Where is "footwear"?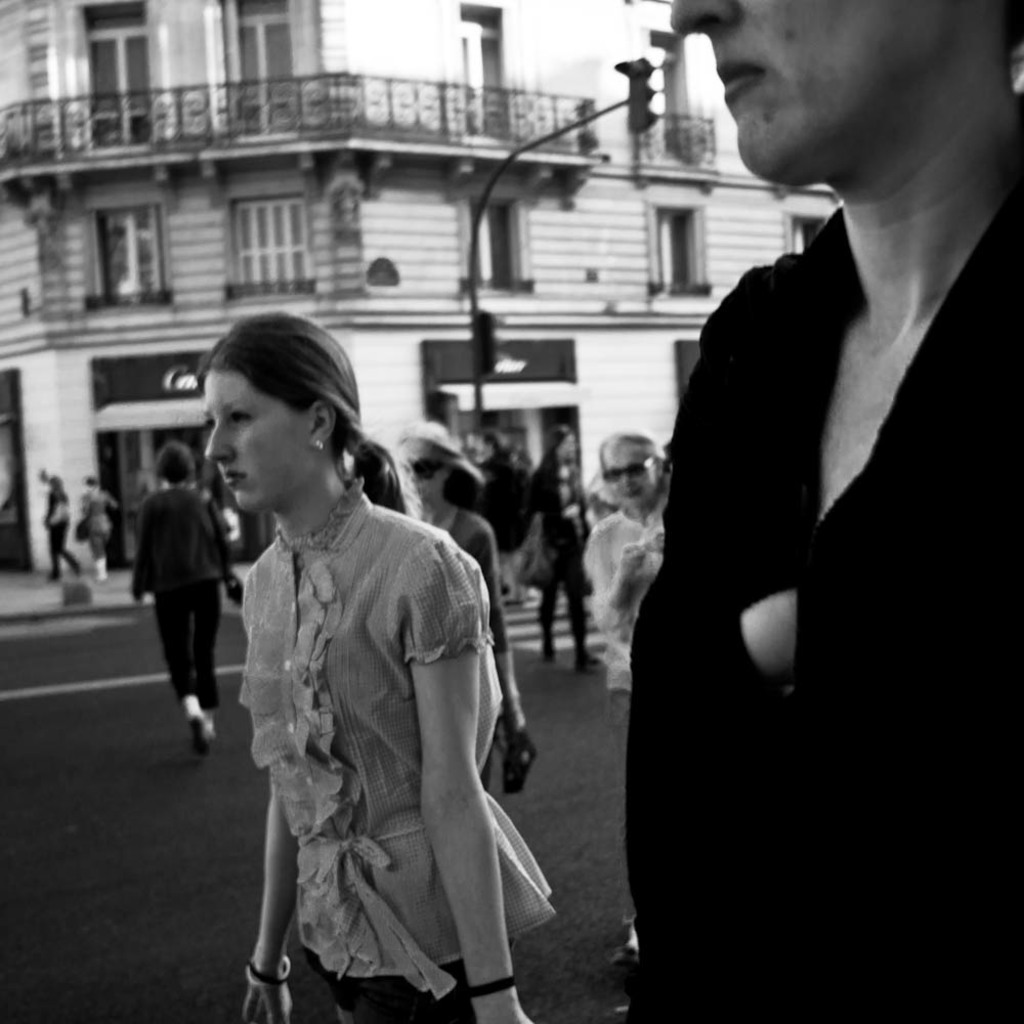
bbox(575, 644, 601, 673).
